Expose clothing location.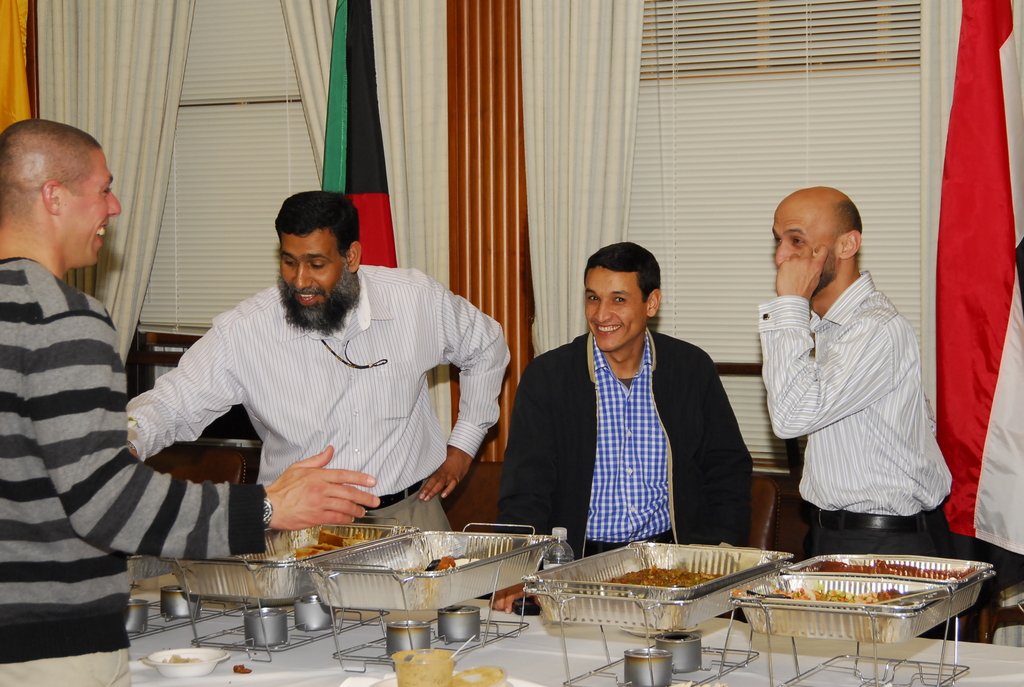
Exposed at x1=0 y1=255 x2=268 y2=686.
